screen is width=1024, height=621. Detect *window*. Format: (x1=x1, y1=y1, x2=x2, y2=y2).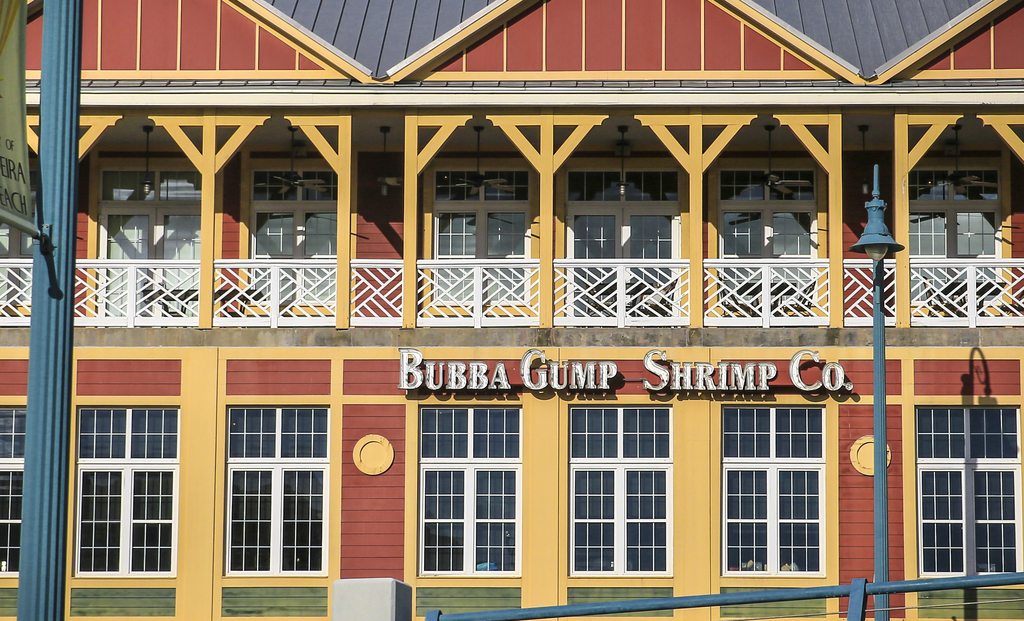
(x1=90, y1=147, x2=207, y2=311).
